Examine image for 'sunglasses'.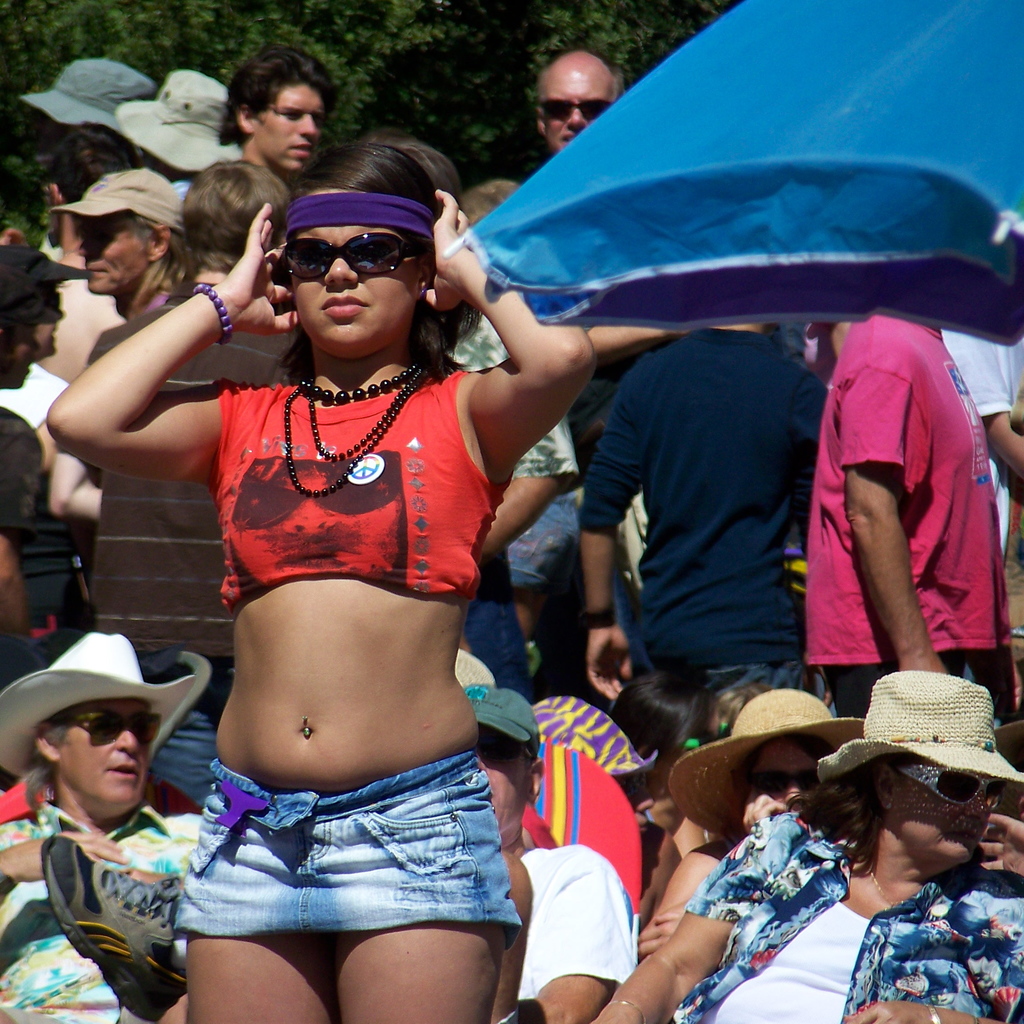
Examination result: x1=280 y1=231 x2=431 y2=282.
